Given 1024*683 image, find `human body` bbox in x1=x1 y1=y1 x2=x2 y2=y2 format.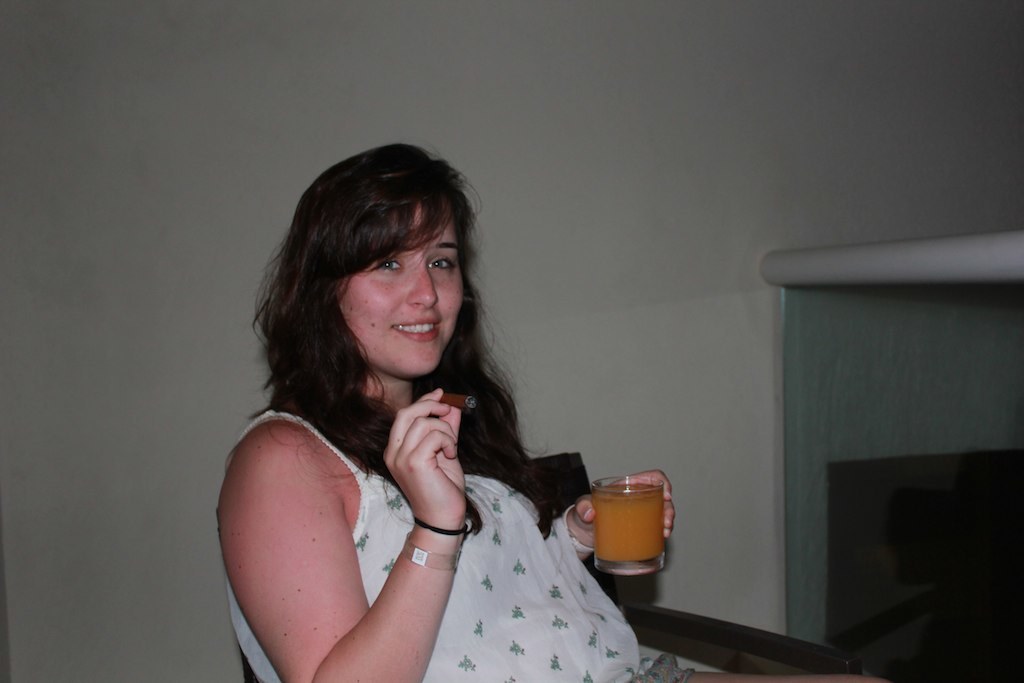
x1=199 y1=168 x2=664 y2=682.
